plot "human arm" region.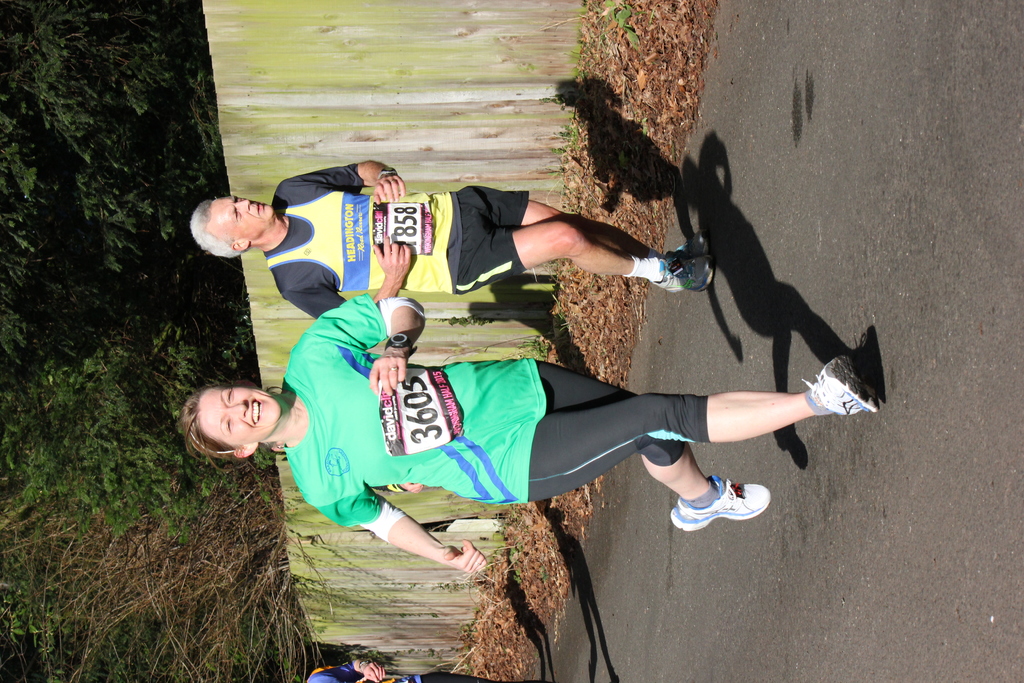
Plotted at x1=305, y1=282, x2=430, y2=400.
